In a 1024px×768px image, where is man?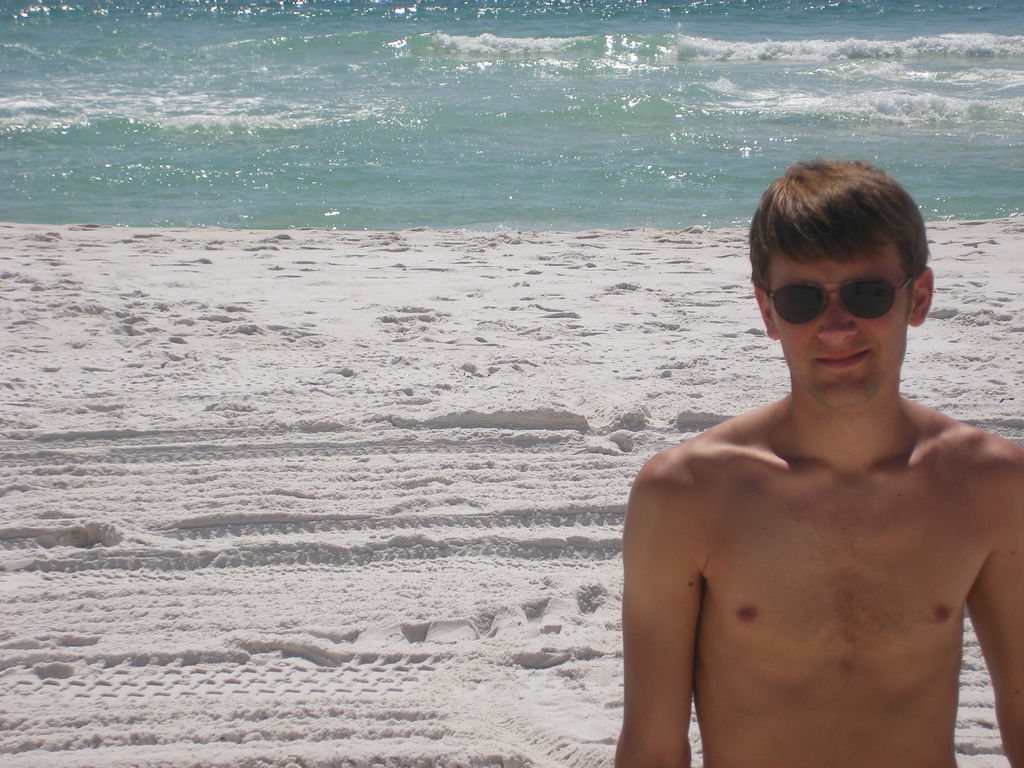
Rect(616, 161, 1020, 767).
